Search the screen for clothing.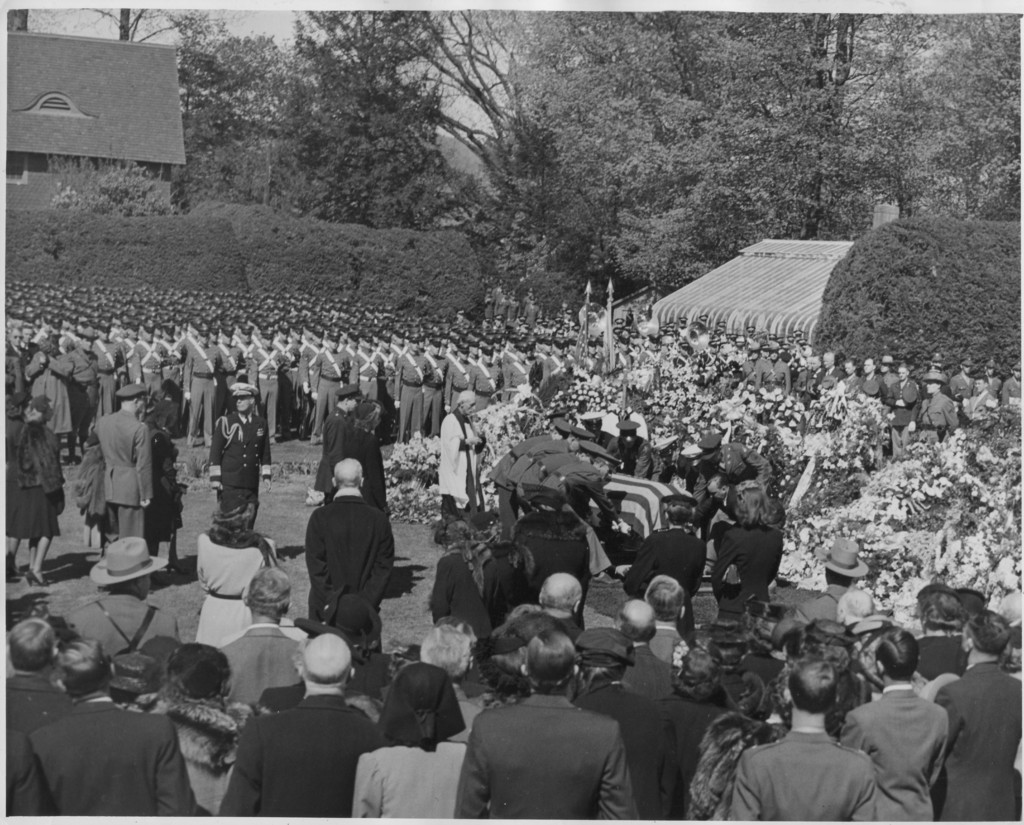
Found at [218, 694, 375, 818].
